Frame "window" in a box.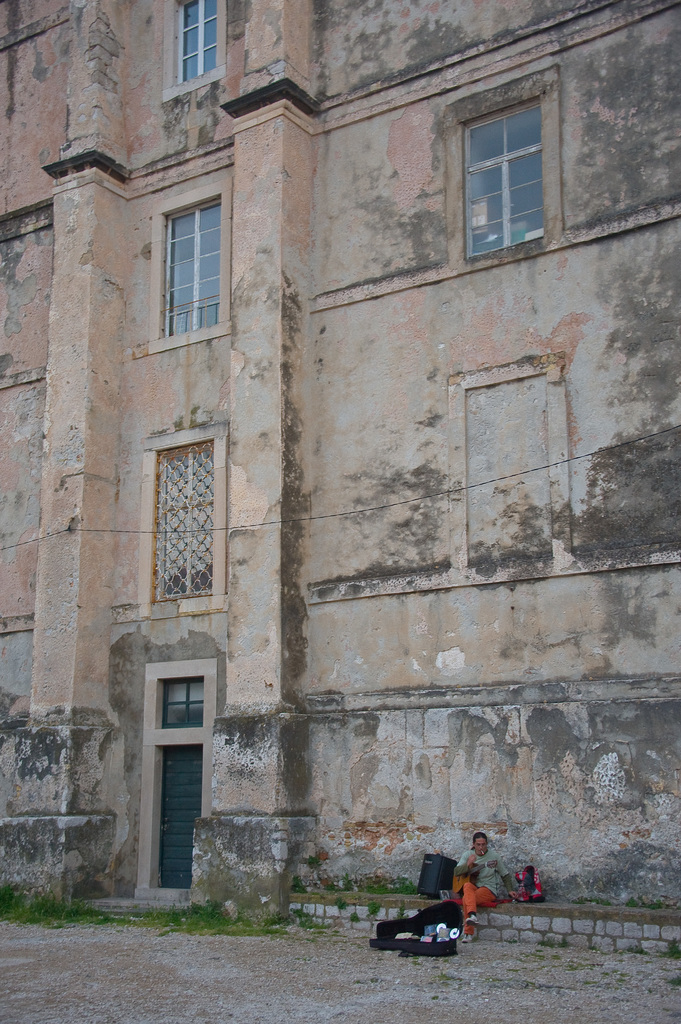
locate(140, 426, 222, 614).
